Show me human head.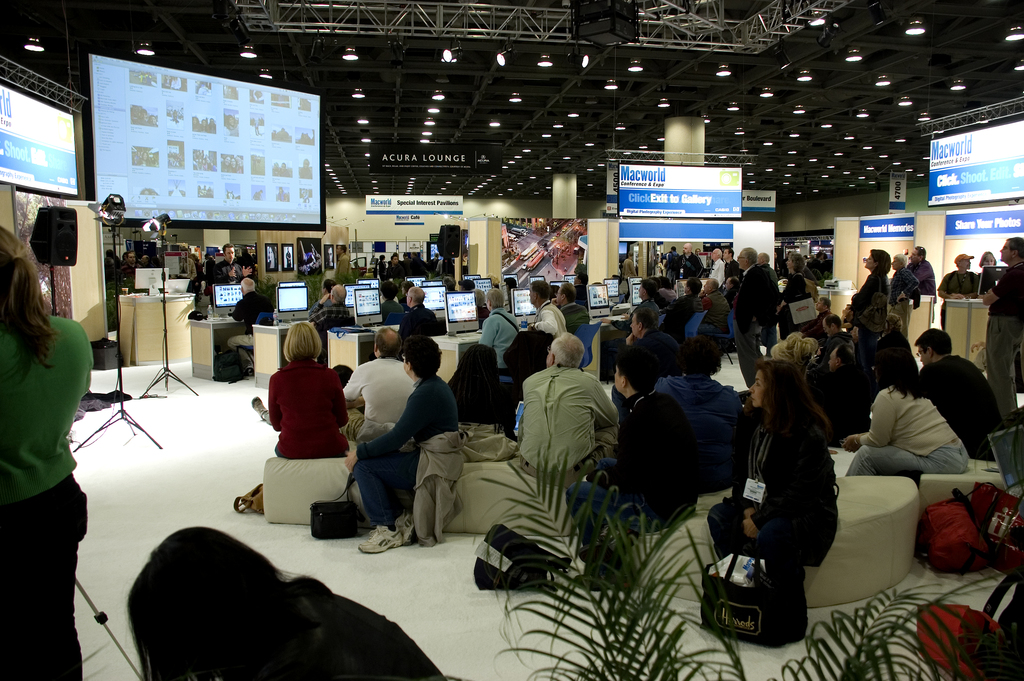
human head is here: crop(686, 279, 699, 297).
